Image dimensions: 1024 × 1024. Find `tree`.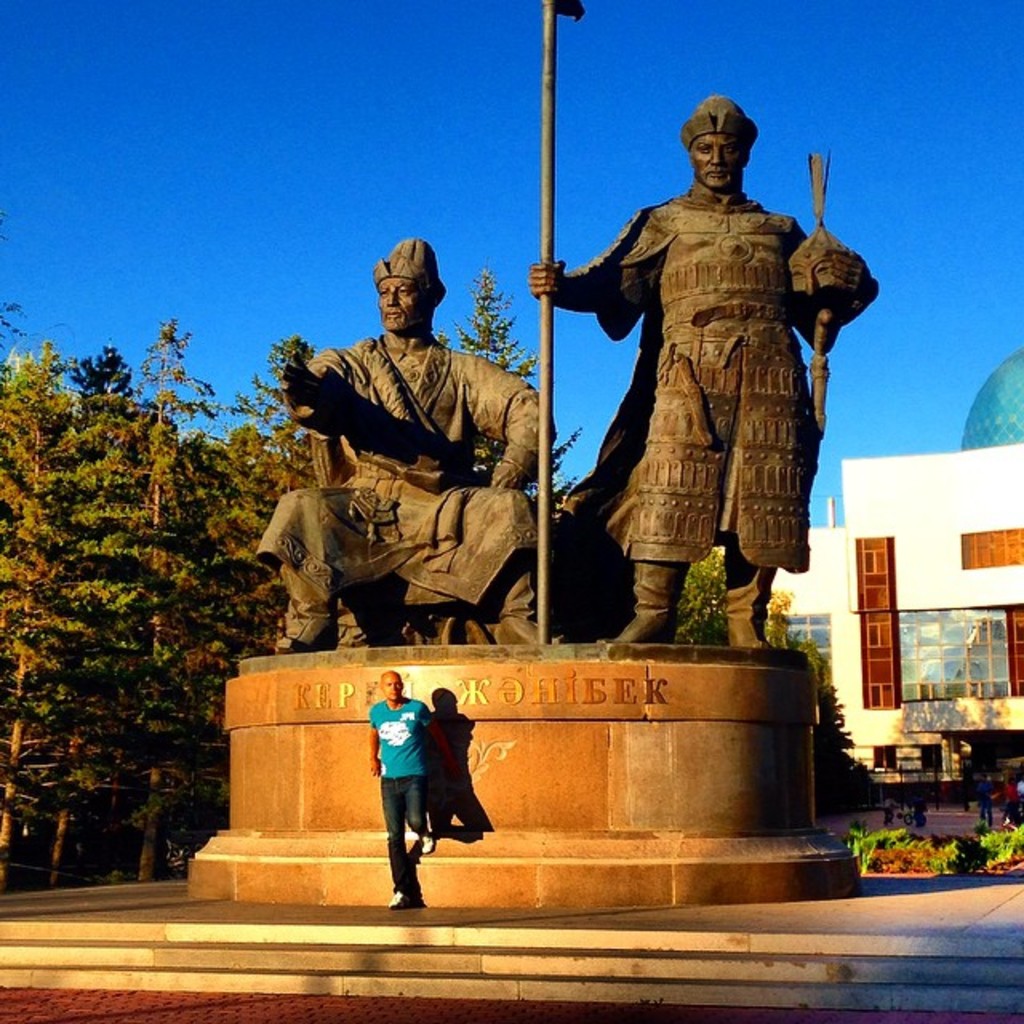
bbox=[435, 259, 832, 714].
